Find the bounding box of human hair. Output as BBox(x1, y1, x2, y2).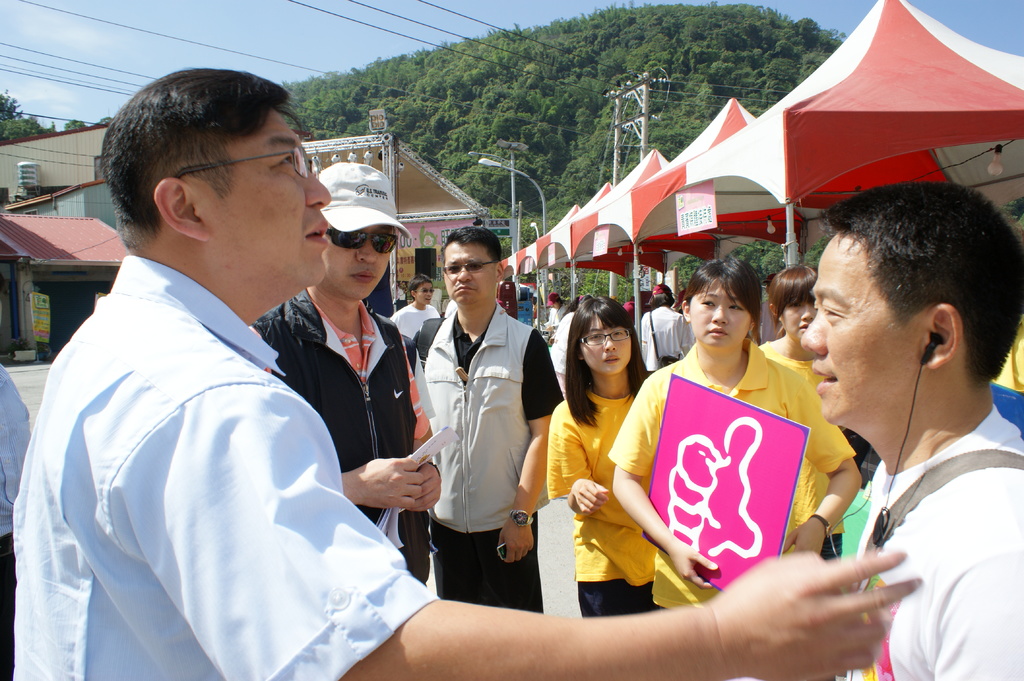
BBox(769, 262, 822, 340).
